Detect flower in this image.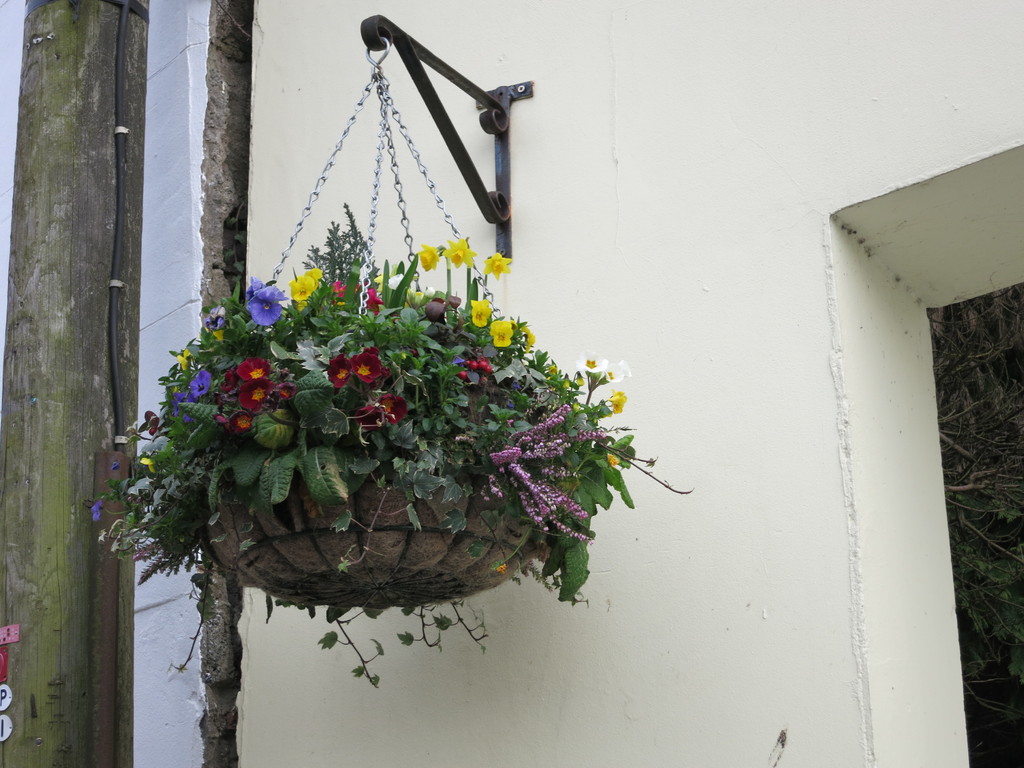
Detection: 326:352:348:392.
